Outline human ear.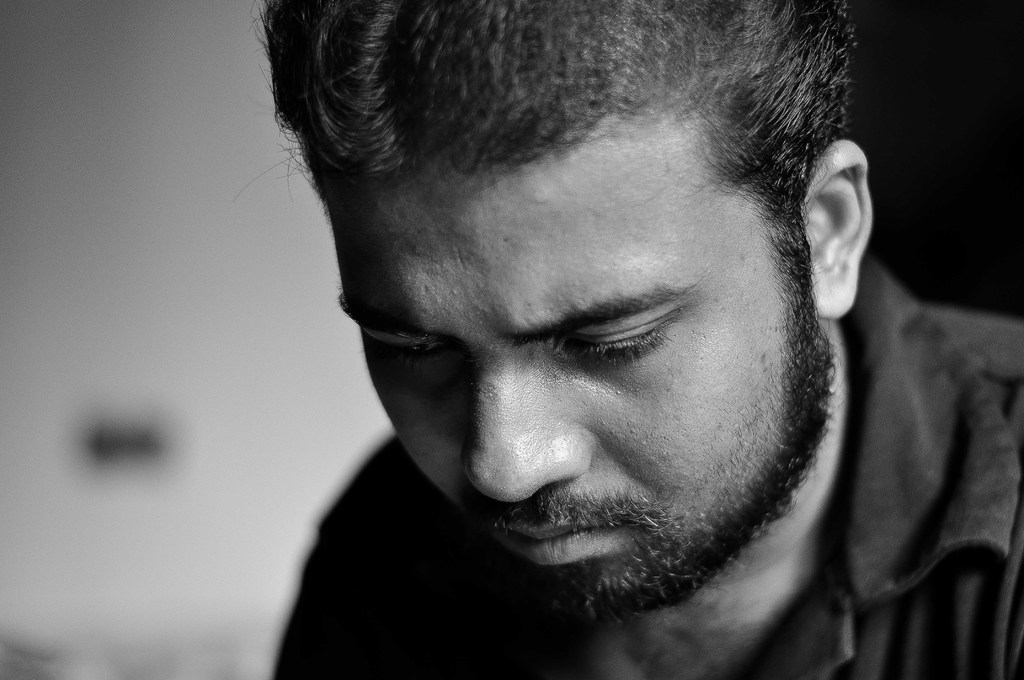
Outline: (left=801, top=134, right=872, bottom=318).
